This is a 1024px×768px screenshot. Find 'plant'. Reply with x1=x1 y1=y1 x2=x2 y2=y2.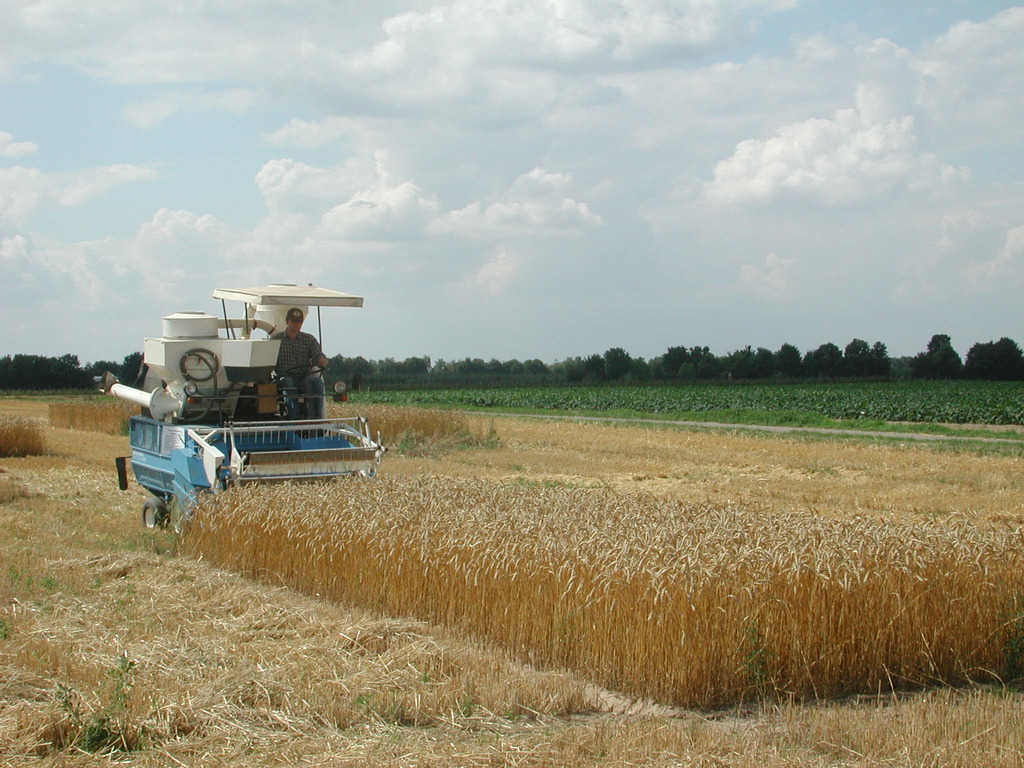
x1=52 y1=648 x2=152 y2=758.
